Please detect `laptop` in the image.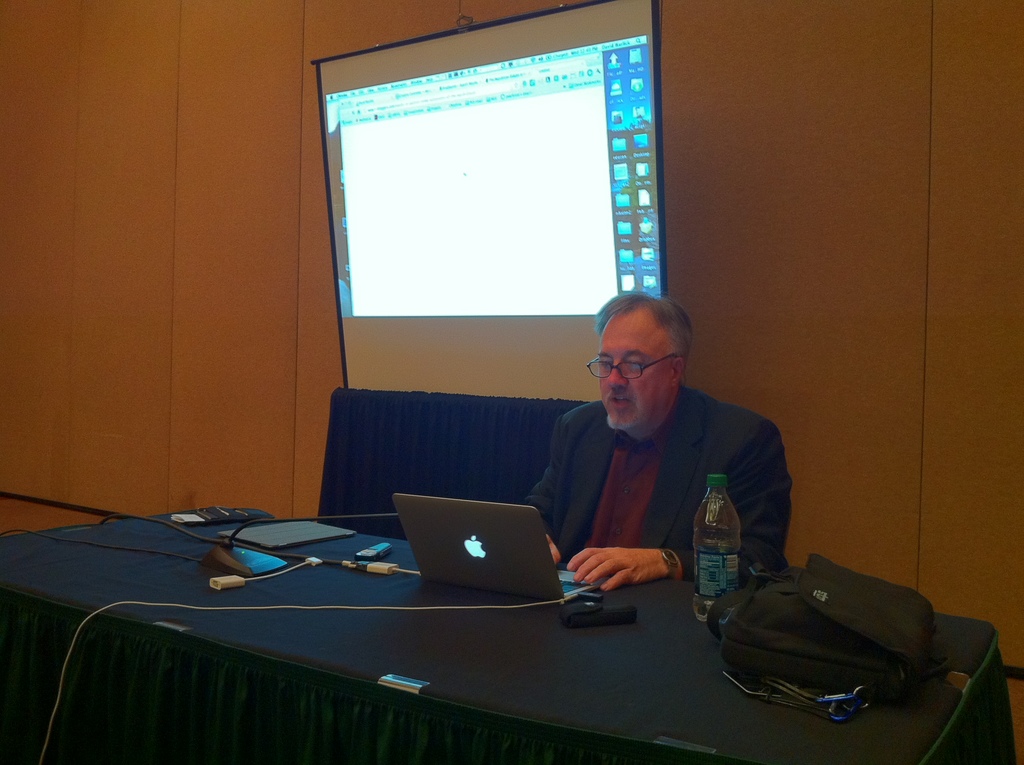
detection(375, 492, 571, 618).
